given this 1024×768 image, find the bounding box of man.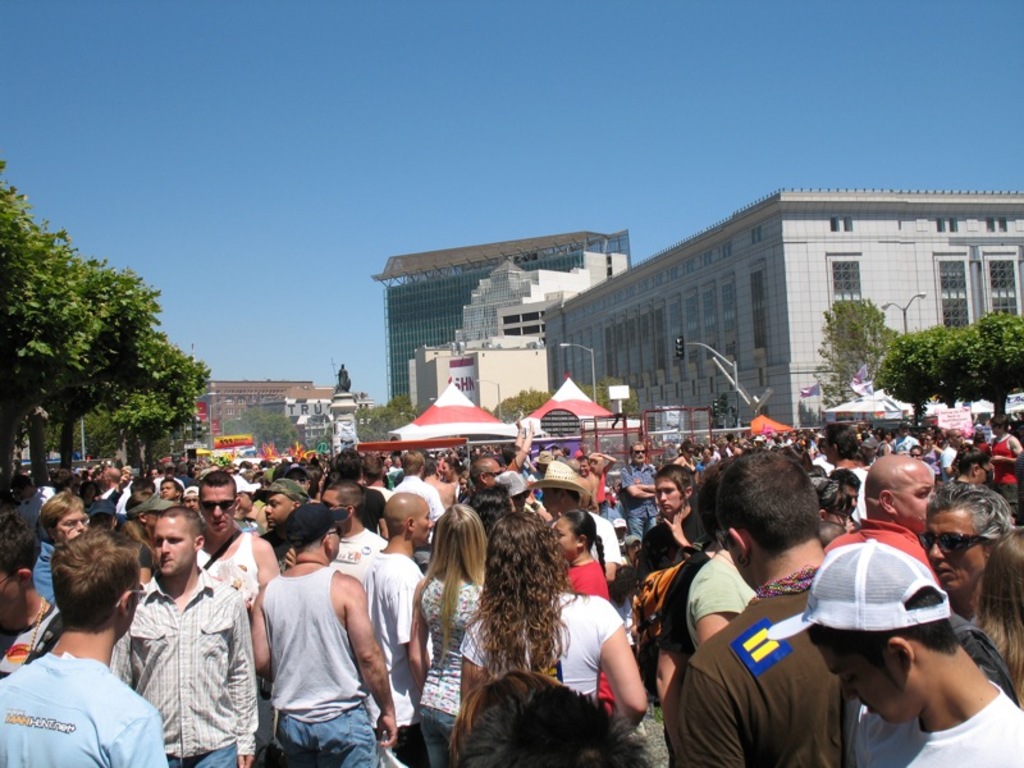
rect(0, 524, 165, 767).
